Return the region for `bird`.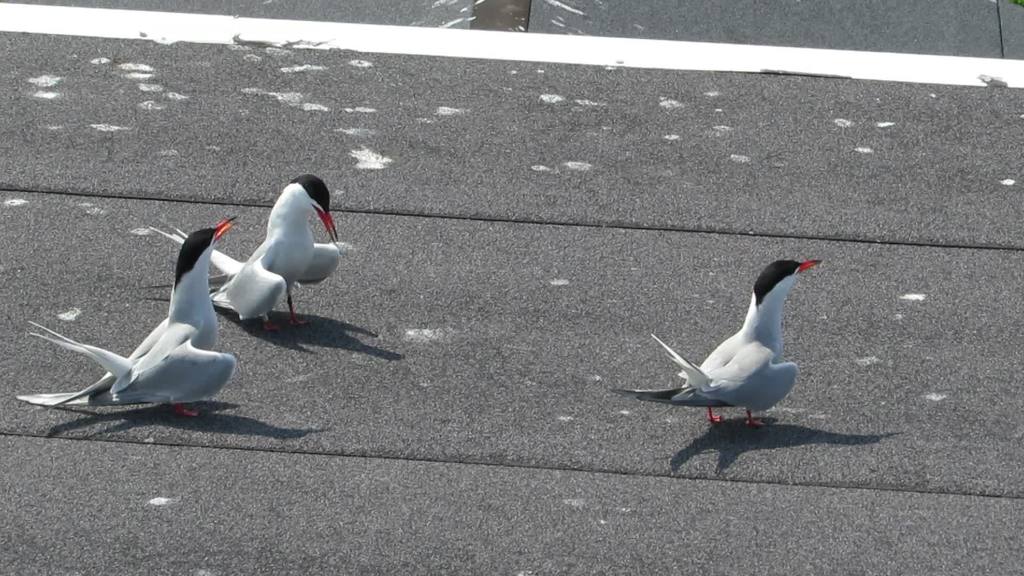
<region>150, 172, 346, 330</region>.
